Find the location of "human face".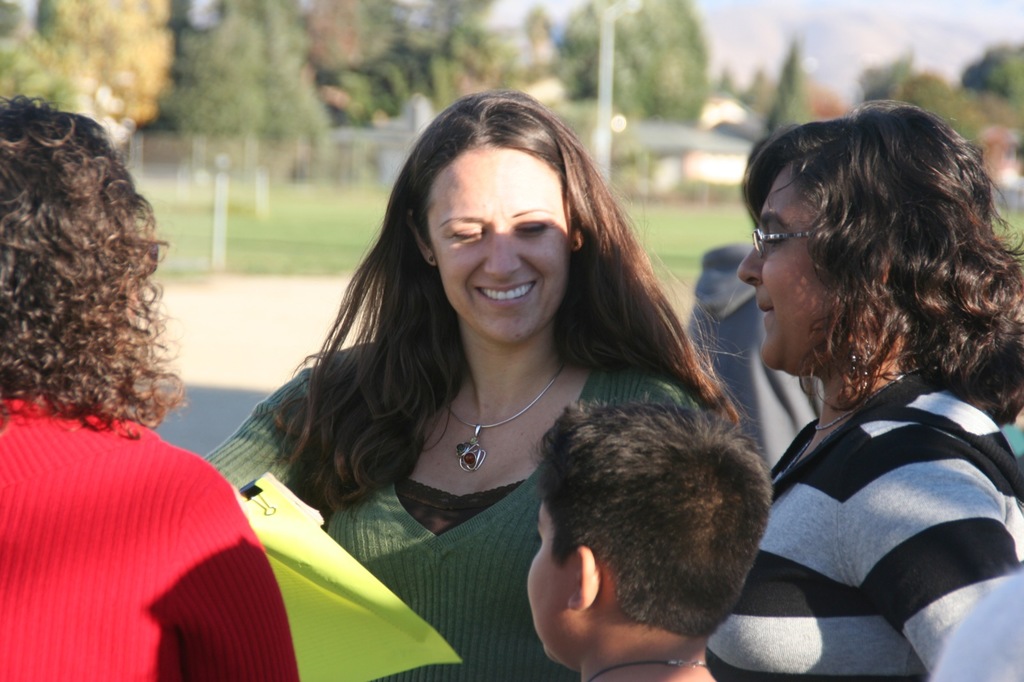
Location: pyautogui.locateOnScreen(428, 148, 571, 341).
